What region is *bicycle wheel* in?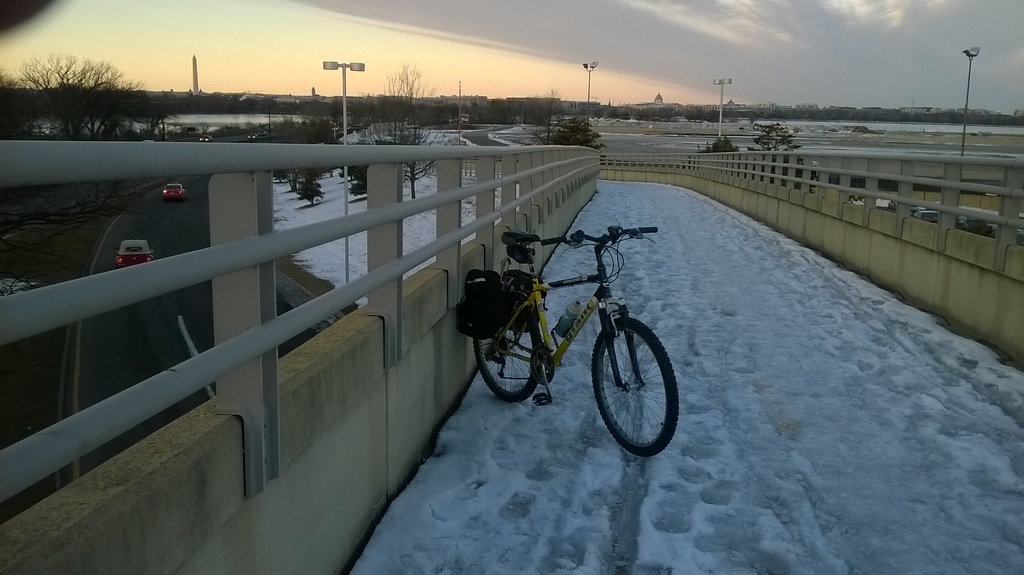
detection(589, 309, 678, 452).
